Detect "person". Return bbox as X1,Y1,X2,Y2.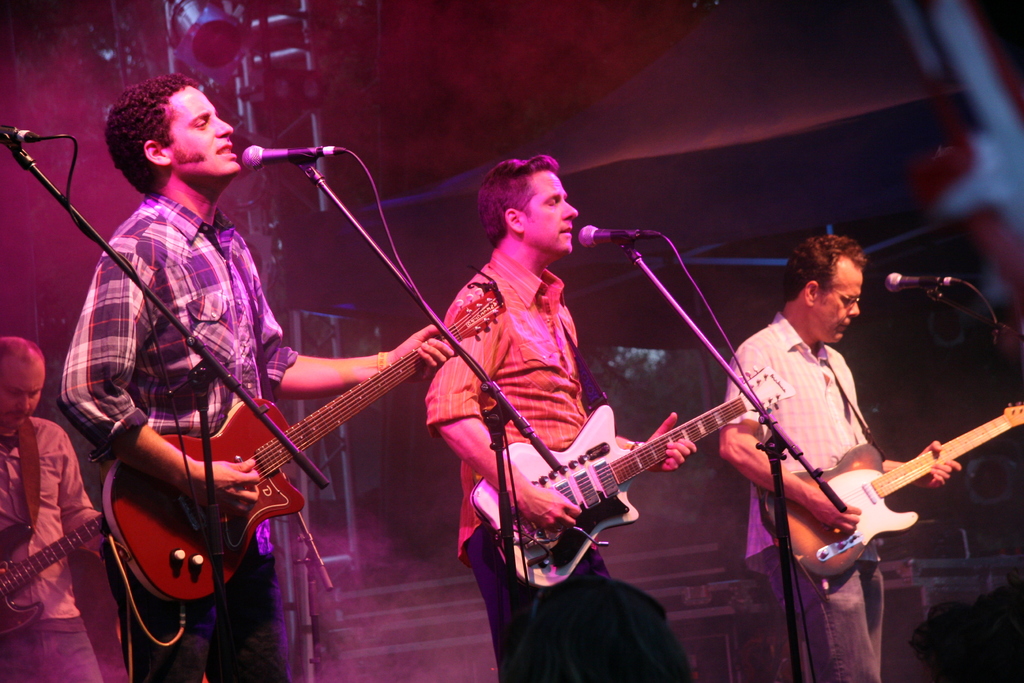
403,143,699,682.
